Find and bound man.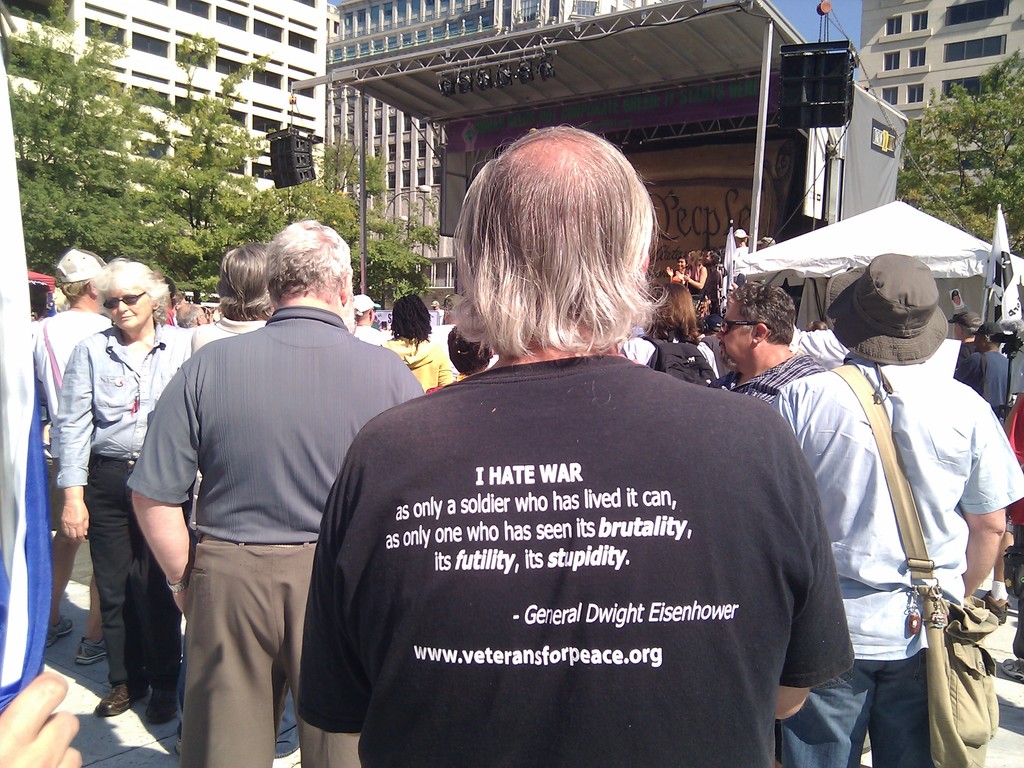
Bound: 120, 211, 400, 762.
